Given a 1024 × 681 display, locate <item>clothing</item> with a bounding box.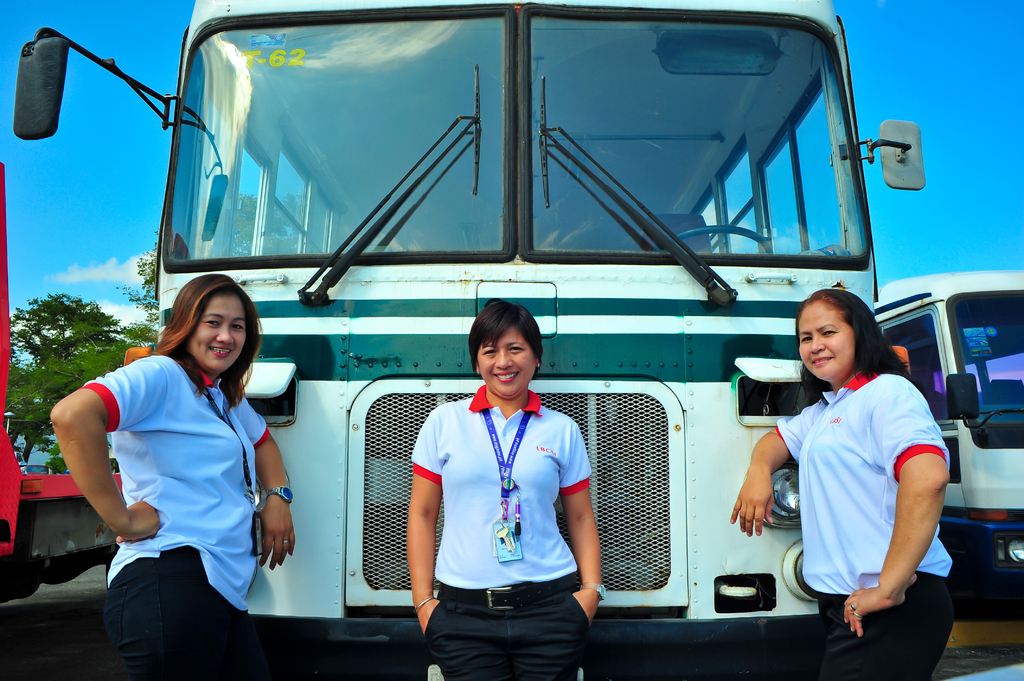
Located: BBox(77, 353, 268, 680).
